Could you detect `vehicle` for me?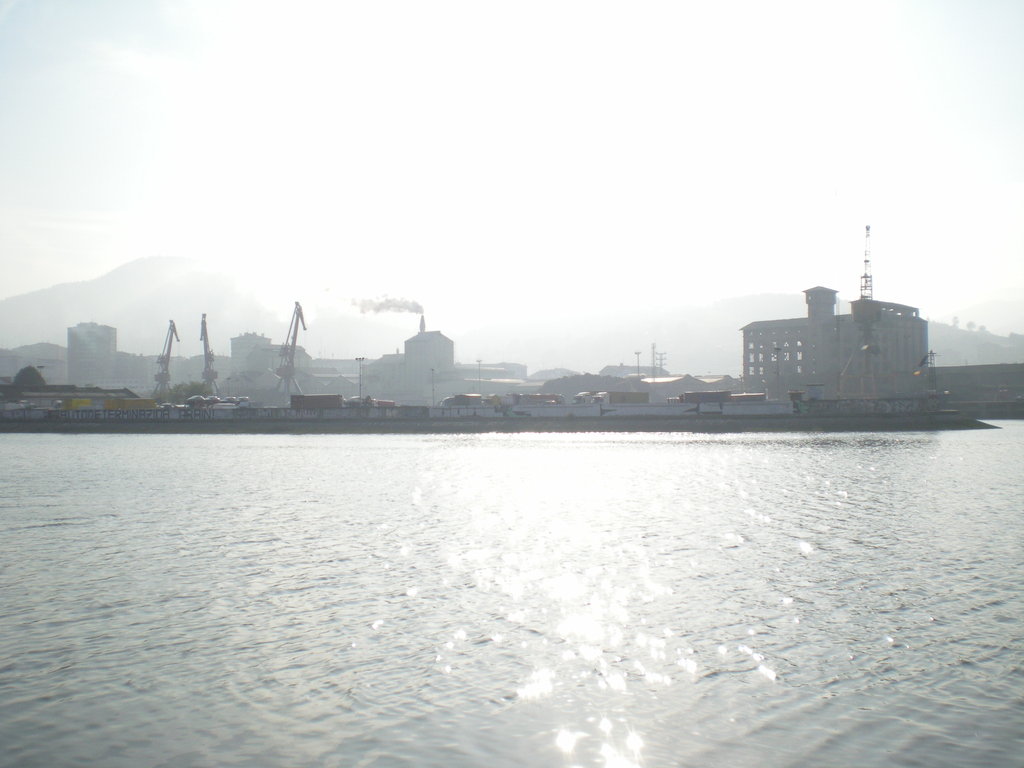
Detection result: (259, 300, 309, 410).
